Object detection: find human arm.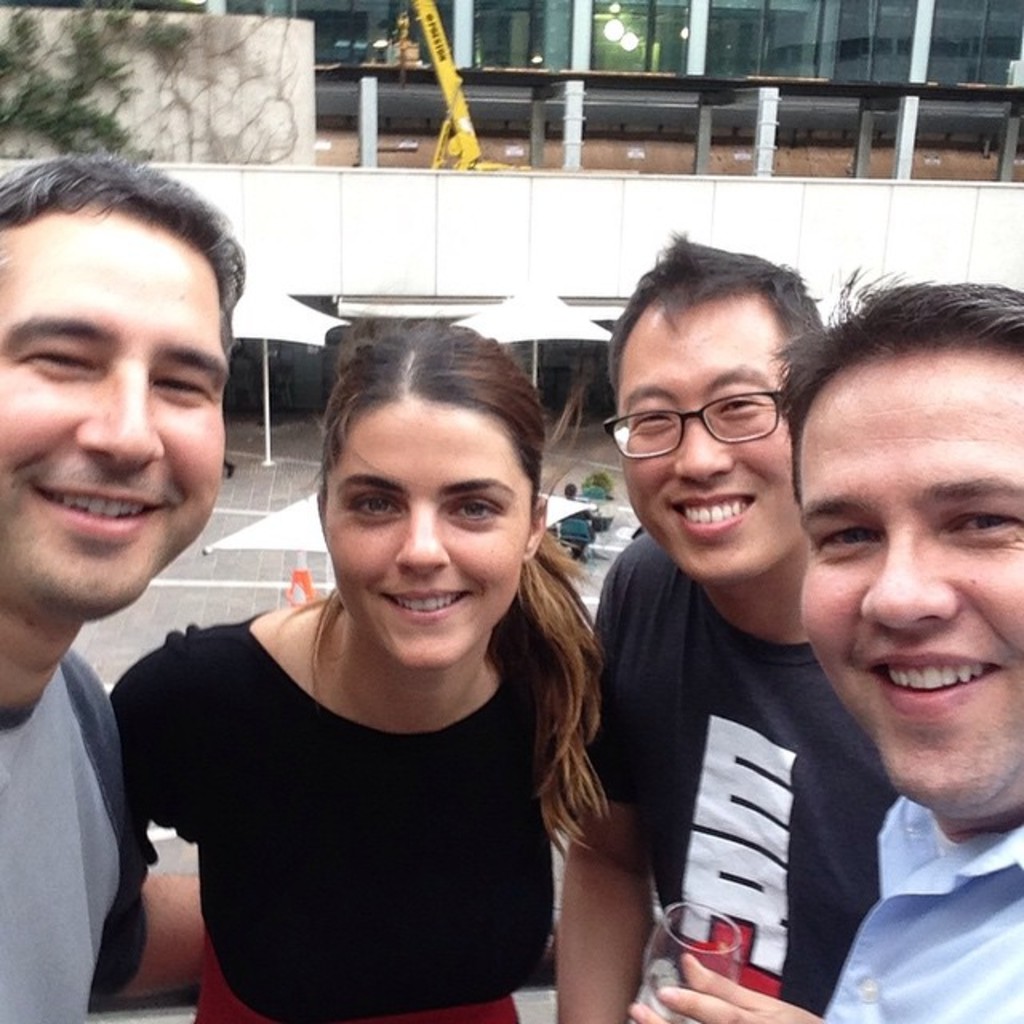
{"x1": 536, "y1": 720, "x2": 669, "y2": 1016}.
